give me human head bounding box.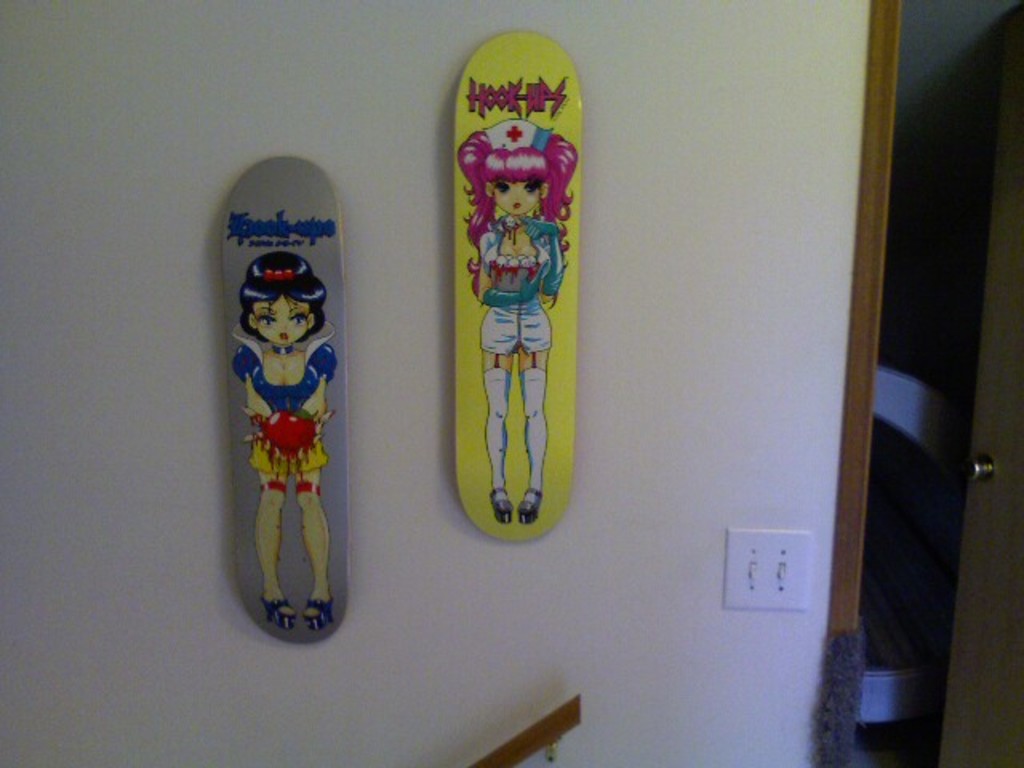
locate(459, 133, 574, 221).
